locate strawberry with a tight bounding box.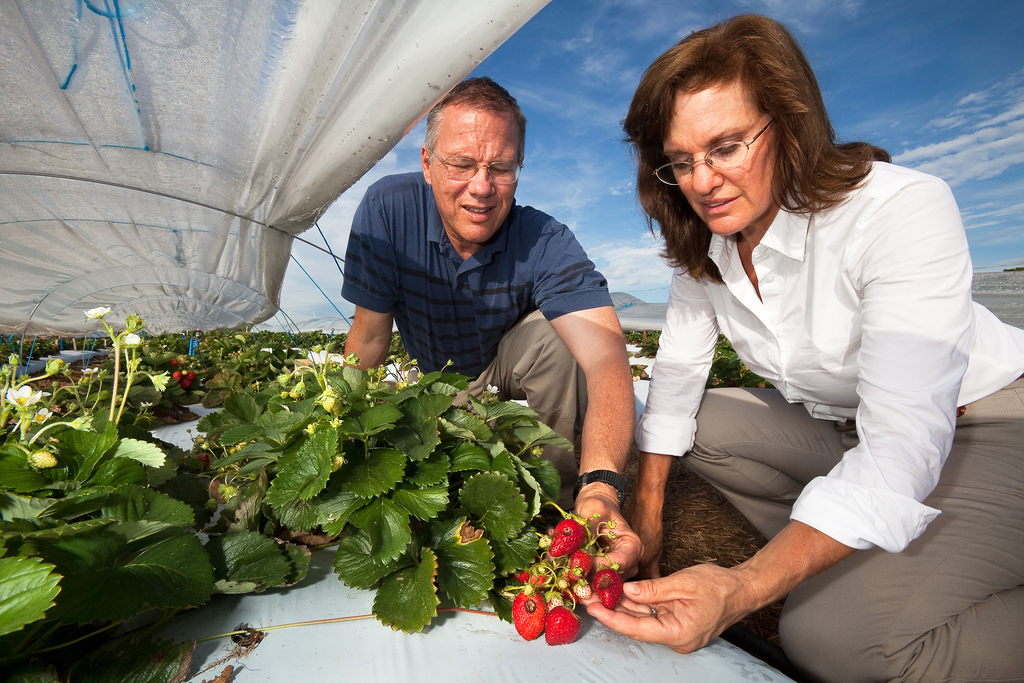
bbox=(591, 567, 627, 612).
